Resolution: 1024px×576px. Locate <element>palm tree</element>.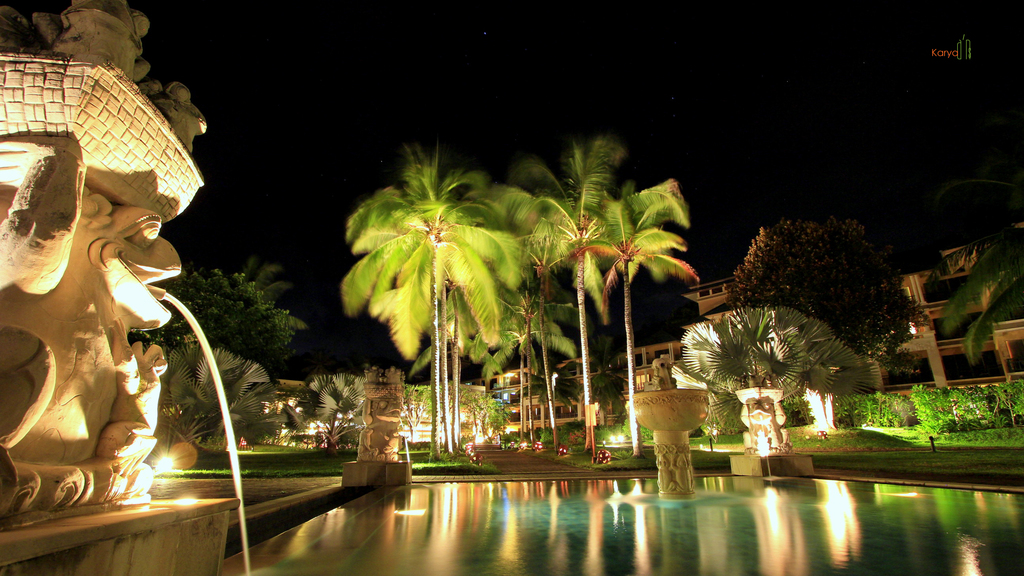
764:318:854:440.
